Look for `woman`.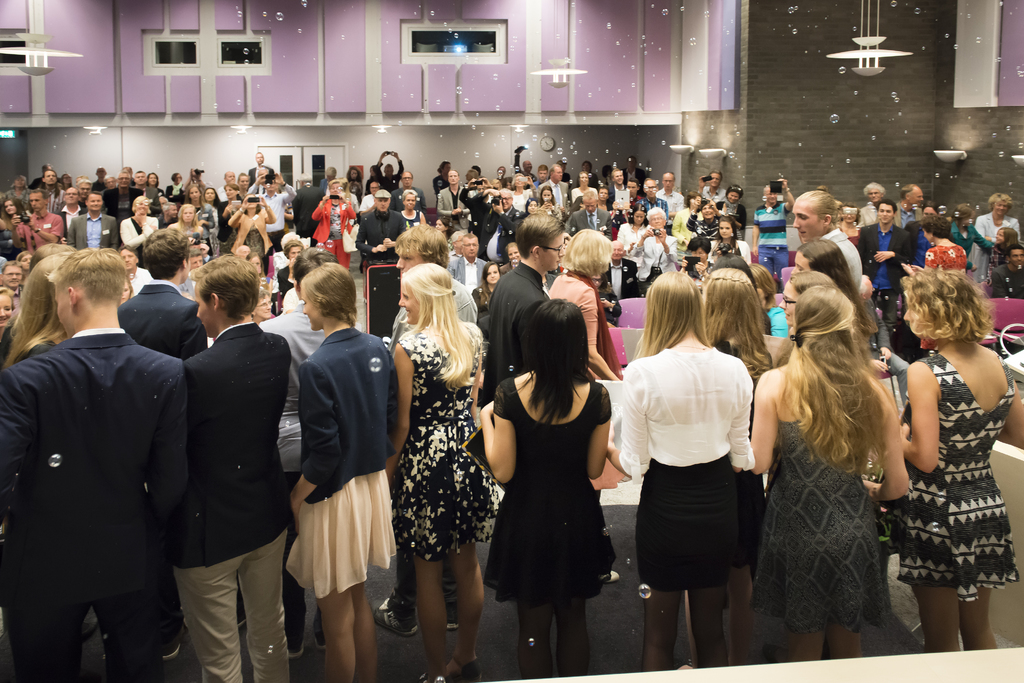
Found: [x1=755, y1=274, x2=922, y2=668].
